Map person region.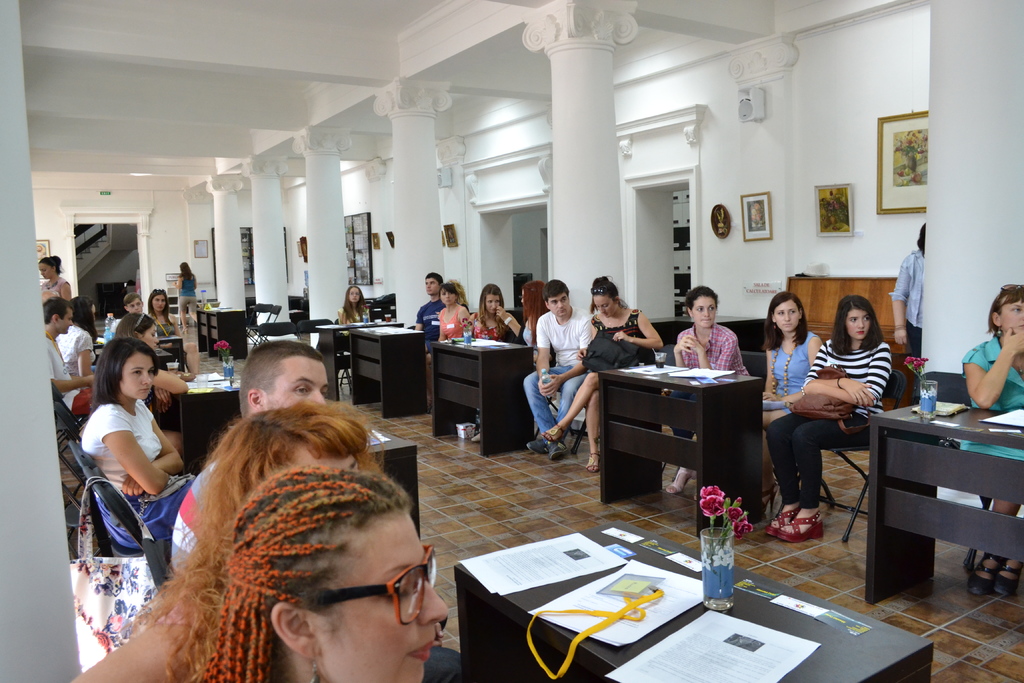
Mapped to x1=545 y1=280 x2=664 y2=470.
